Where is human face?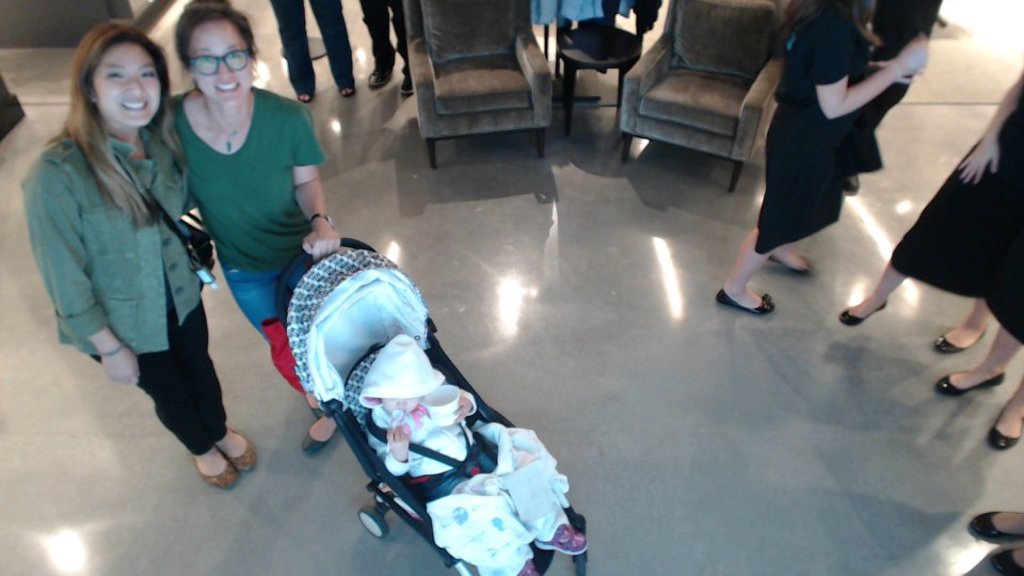
(193,23,250,107).
